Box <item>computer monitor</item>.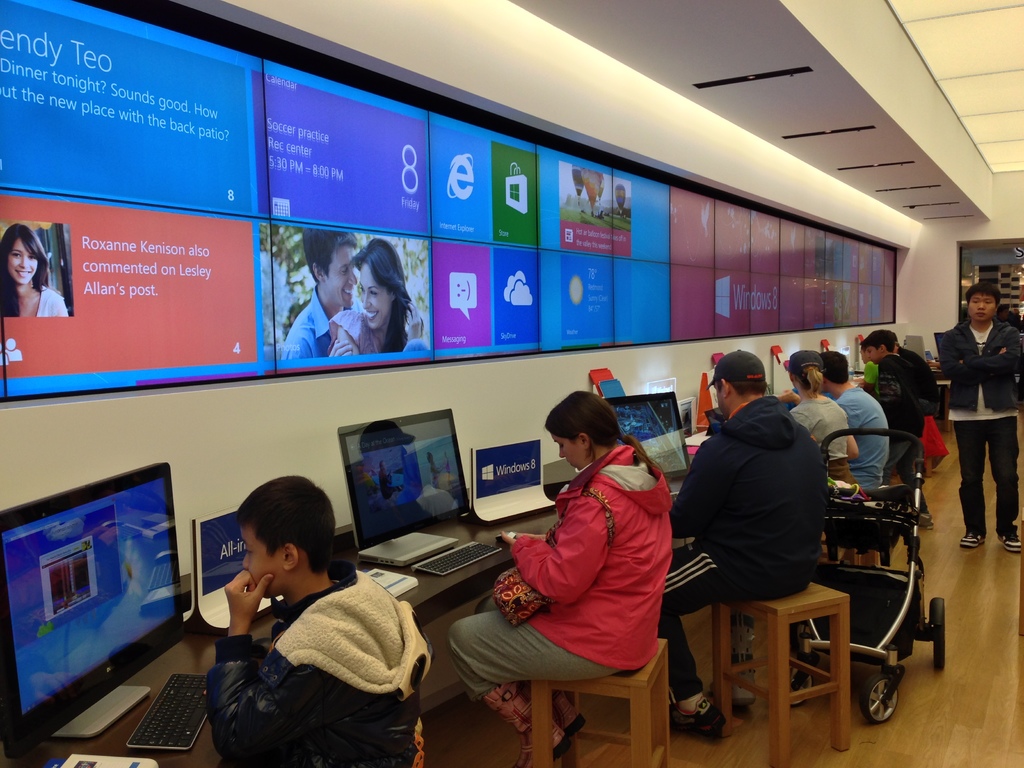
(left=900, top=336, right=924, bottom=364).
